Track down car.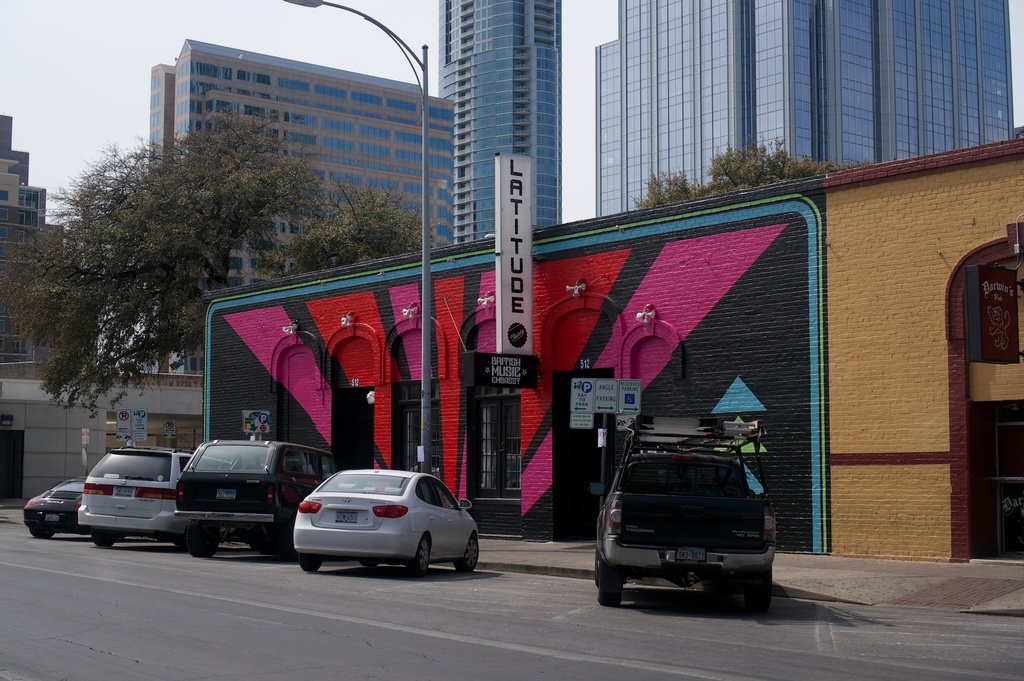
Tracked to bbox=(593, 428, 778, 608).
